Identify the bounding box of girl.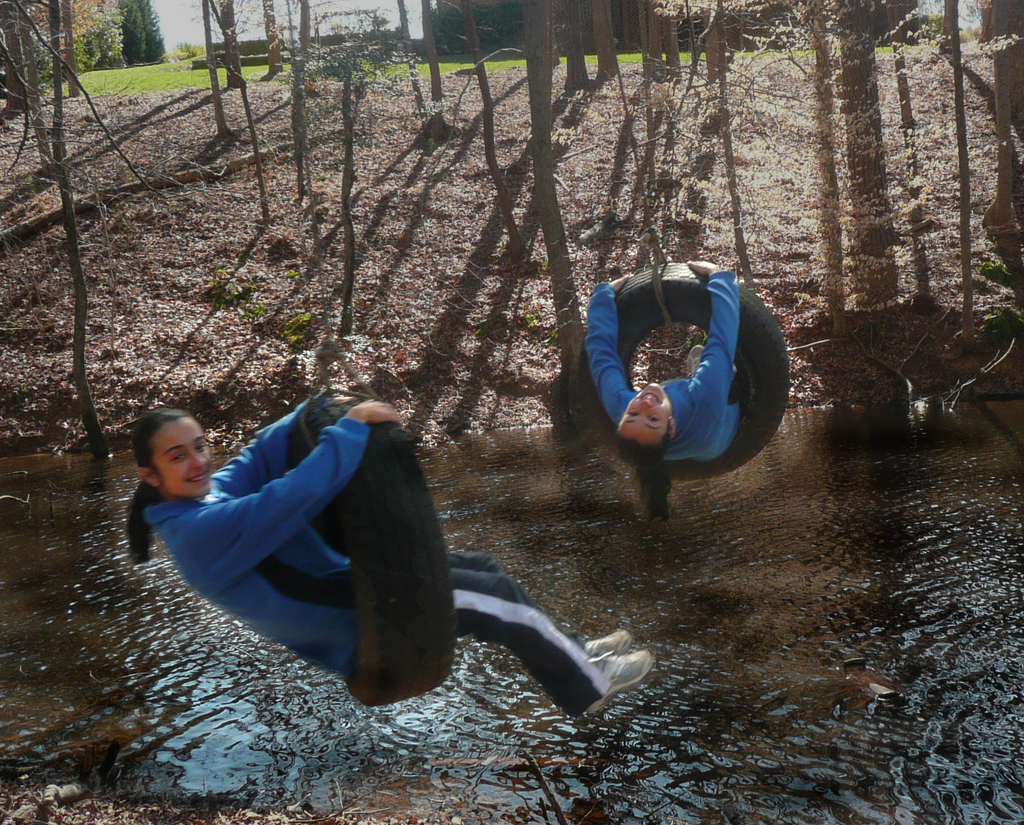
<region>124, 385, 660, 721</region>.
